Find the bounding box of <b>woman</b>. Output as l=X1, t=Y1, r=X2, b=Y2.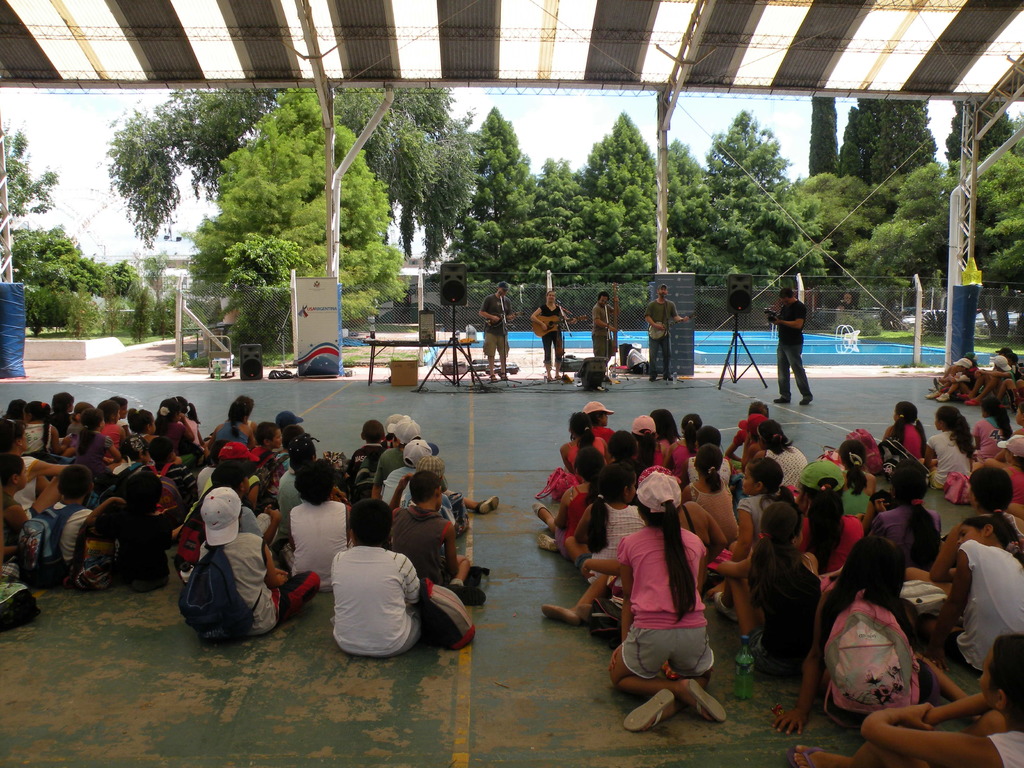
l=591, t=458, r=730, b=730.
